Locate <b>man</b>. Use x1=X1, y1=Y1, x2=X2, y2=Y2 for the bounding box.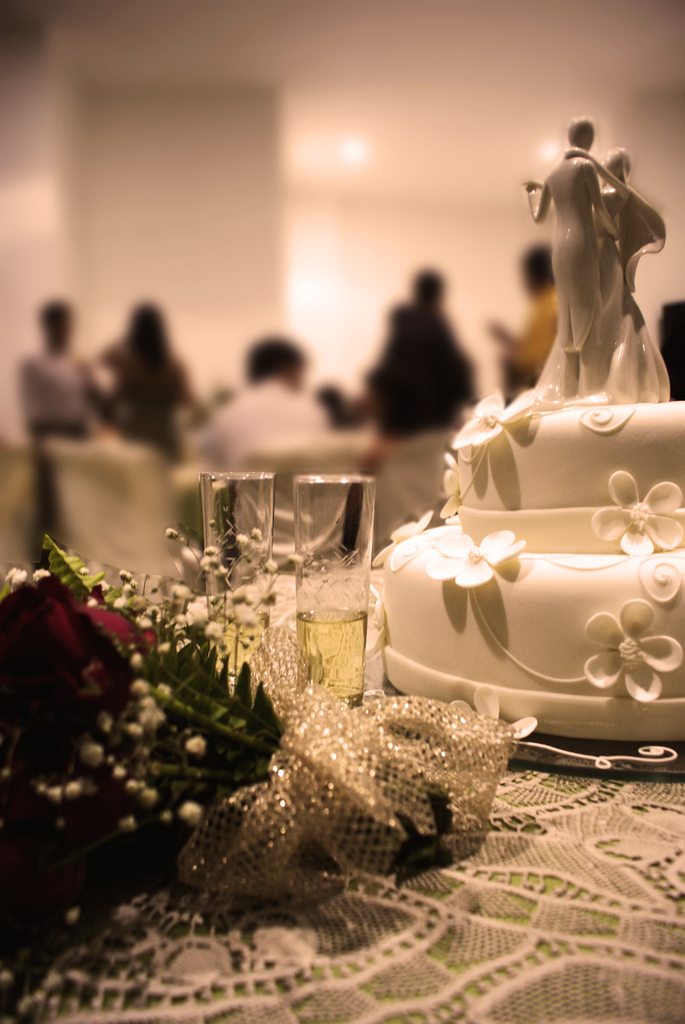
x1=198, y1=330, x2=333, y2=473.
